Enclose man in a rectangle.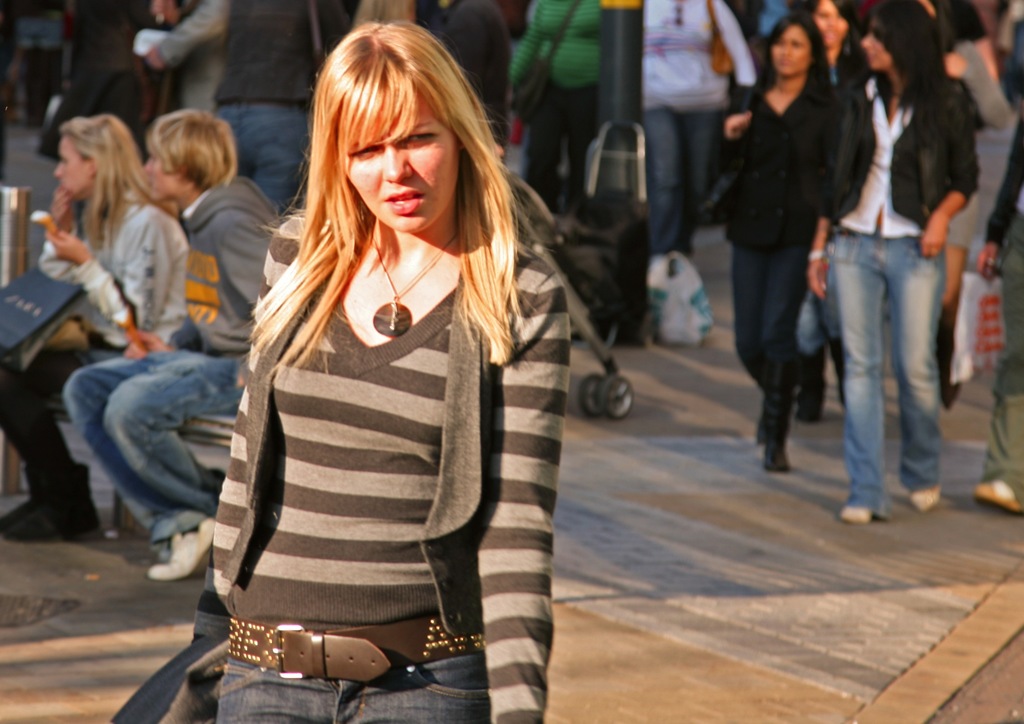
select_region(448, 0, 514, 148).
